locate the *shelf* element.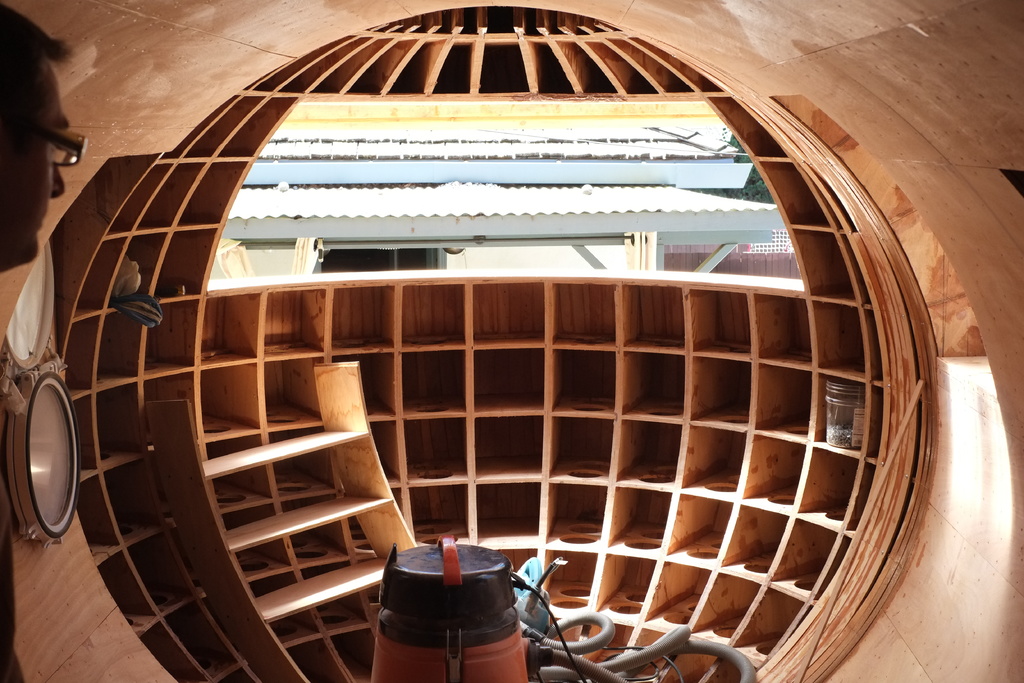
Element bbox: [left=540, top=37, right=629, bottom=97].
